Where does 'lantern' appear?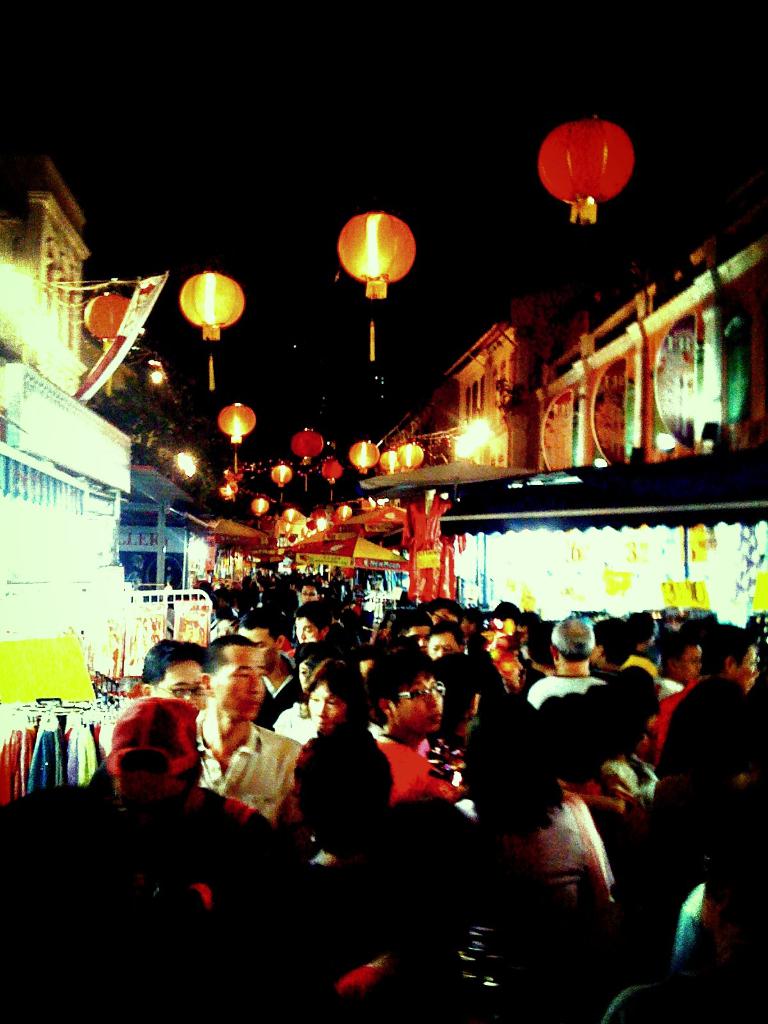
Appears at x1=540 y1=113 x2=635 y2=220.
